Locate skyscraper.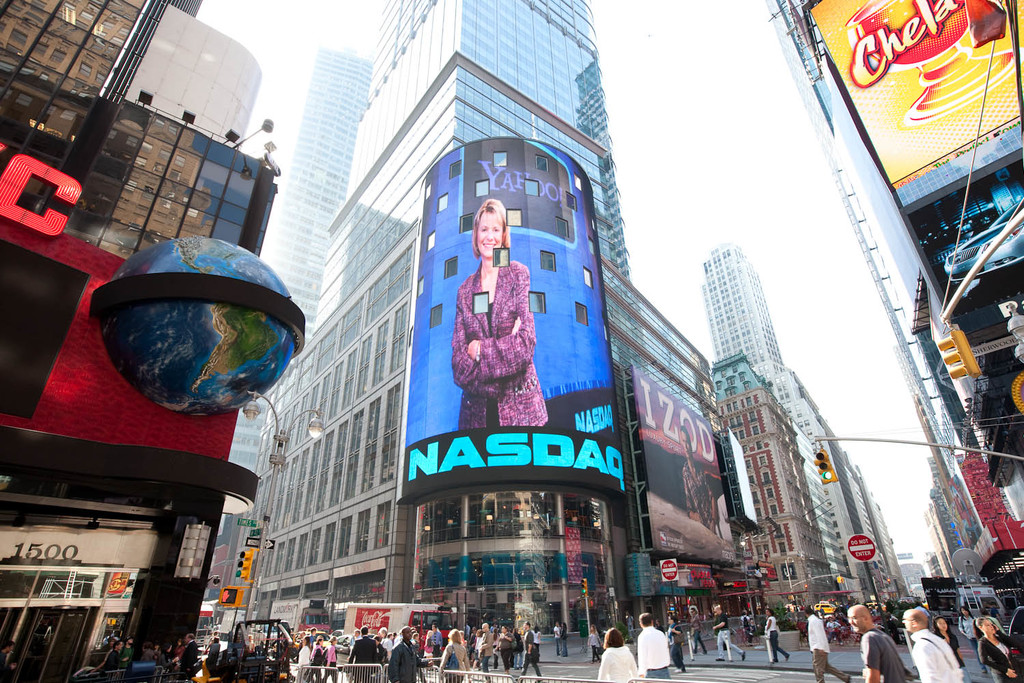
Bounding box: <region>190, 43, 369, 648</region>.
